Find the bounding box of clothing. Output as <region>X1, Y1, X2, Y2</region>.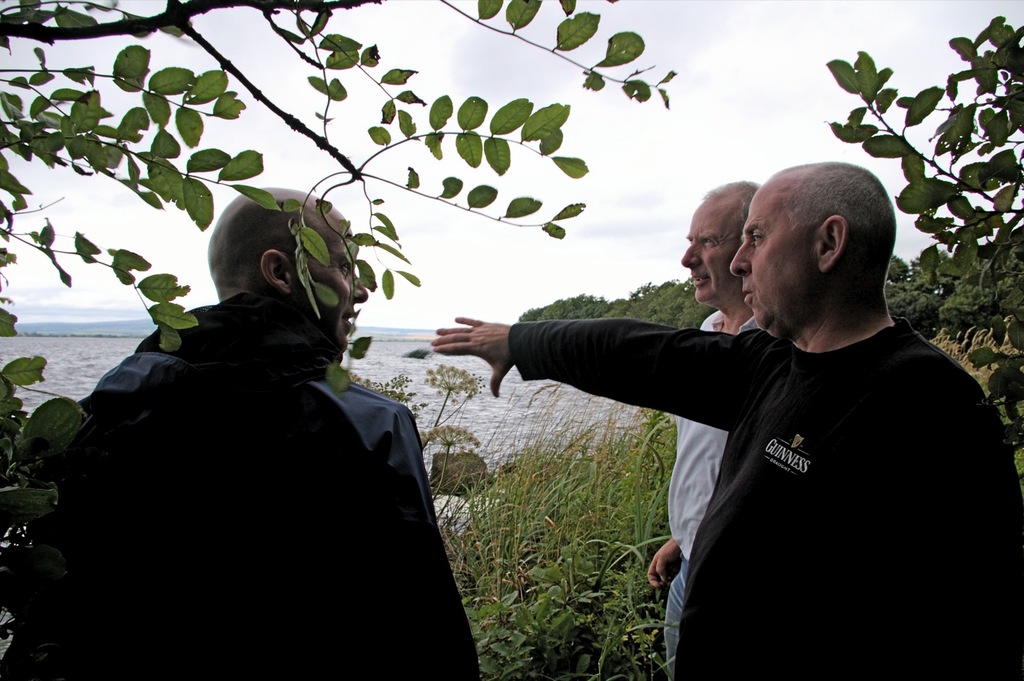
<region>666, 313, 778, 675</region>.
